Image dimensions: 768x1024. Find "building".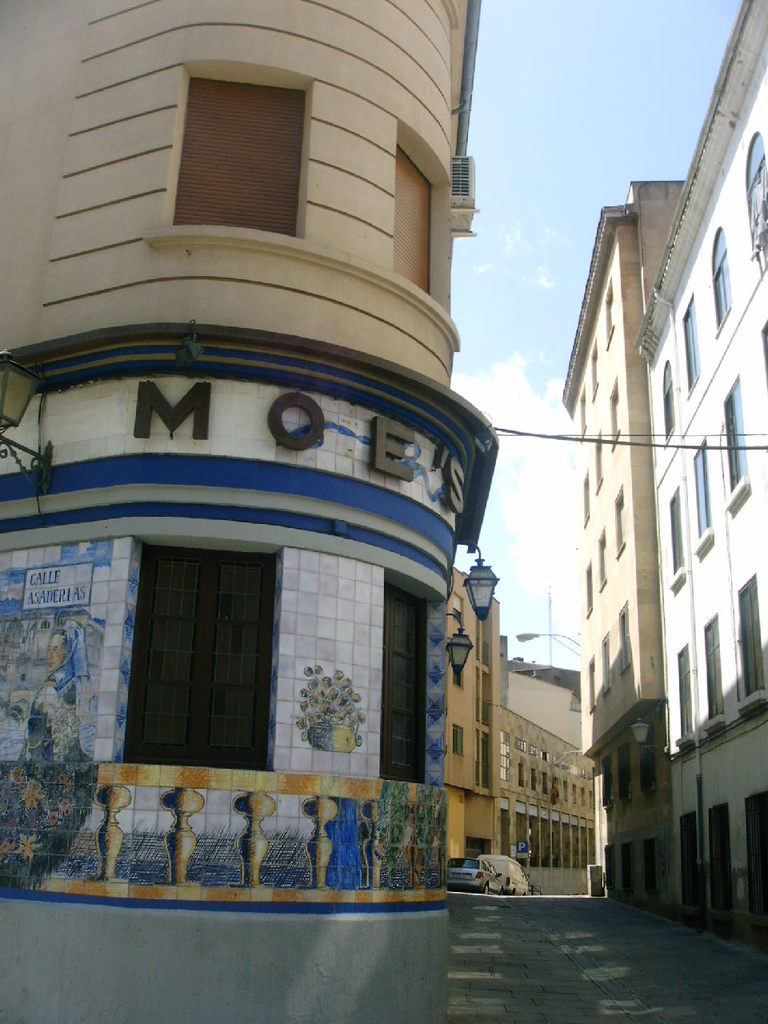
[566,179,689,910].
